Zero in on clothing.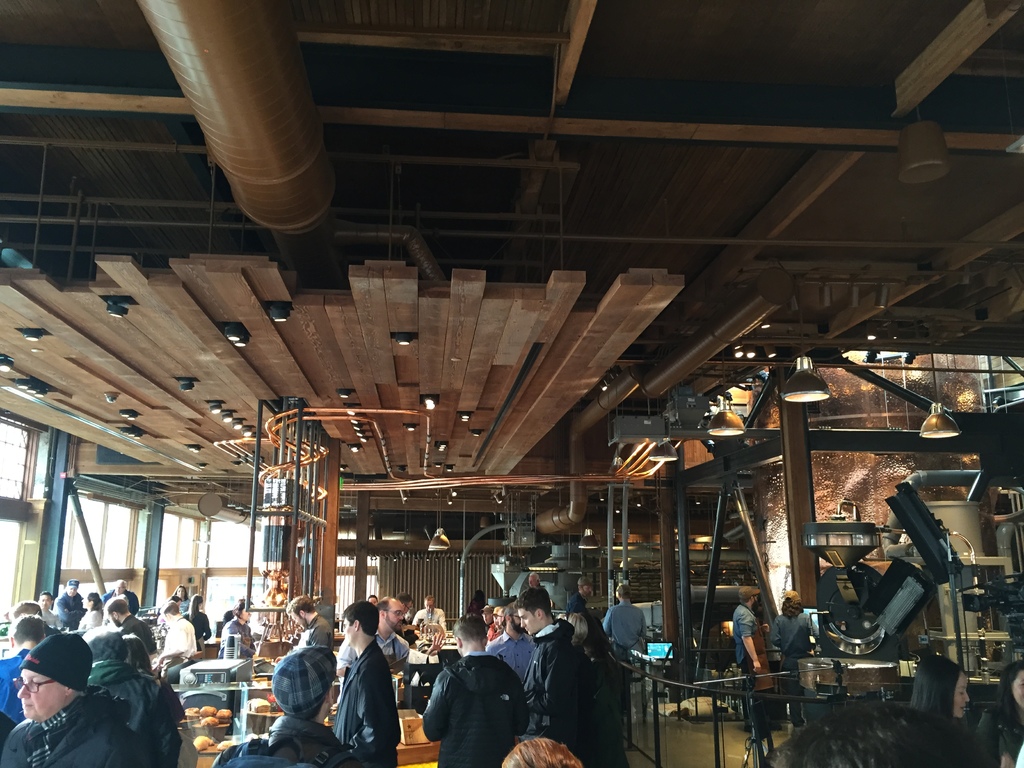
Zeroed in: select_region(486, 632, 537, 680).
